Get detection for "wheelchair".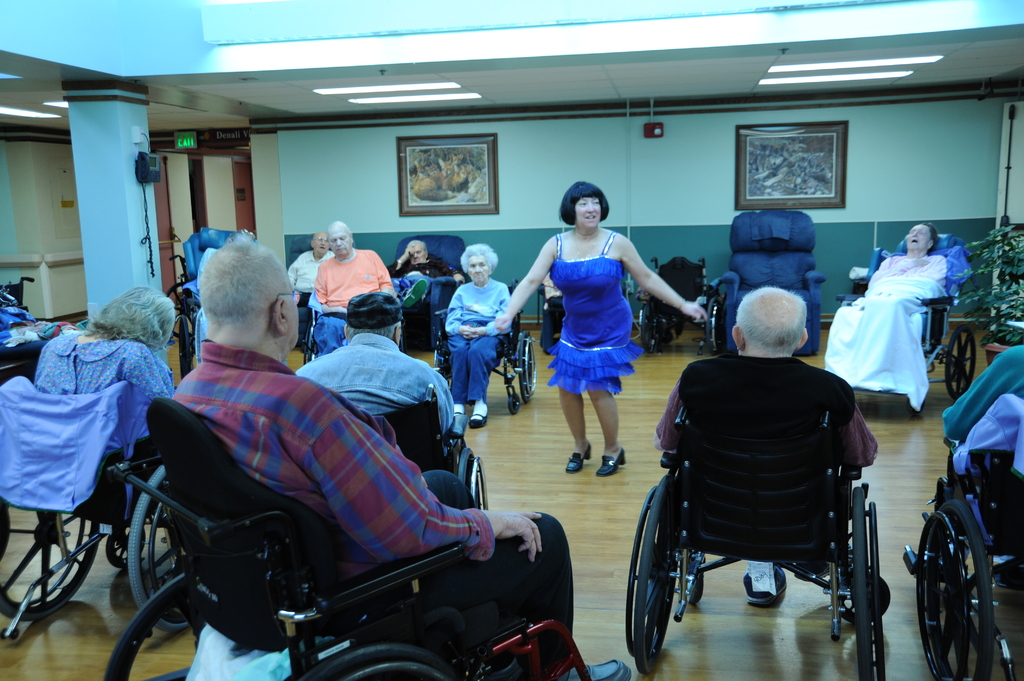
Detection: (left=356, top=384, right=493, bottom=515).
